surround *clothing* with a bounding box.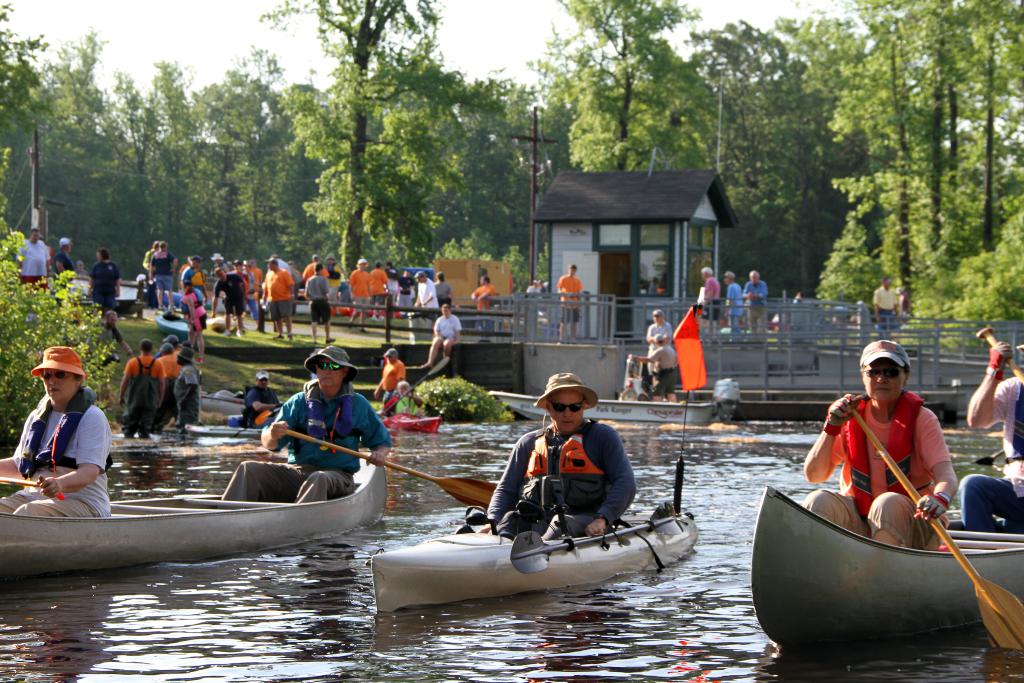
<bbox>723, 283, 744, 332</bbox>.
